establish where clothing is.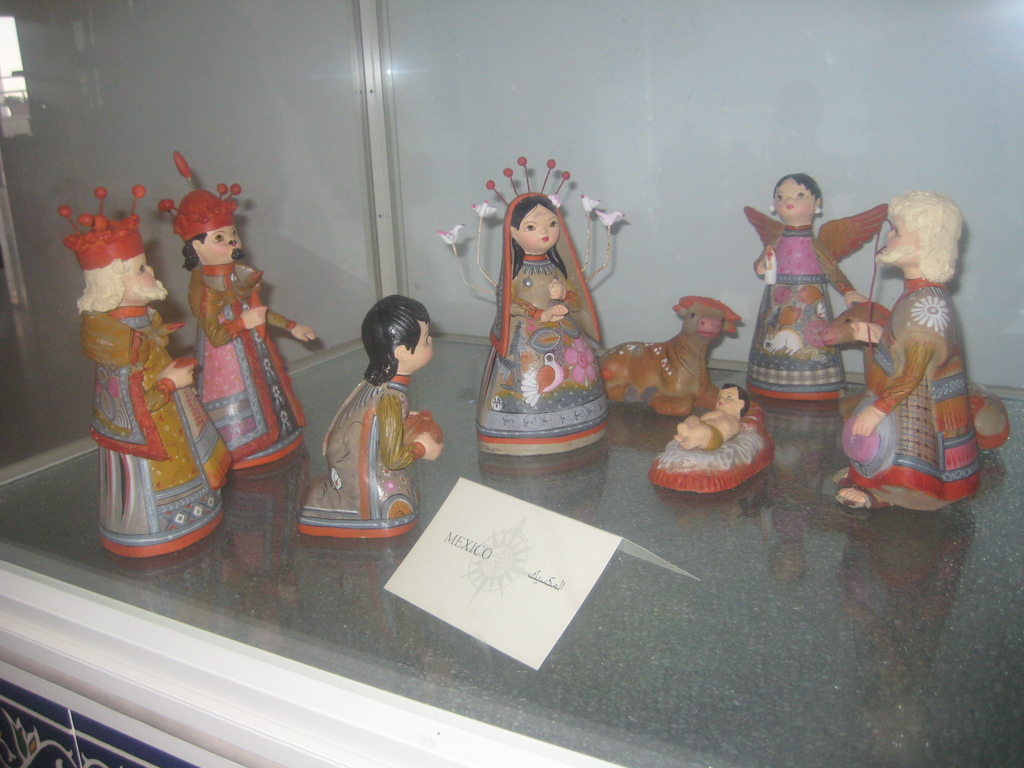
Established at 475,253,615,458.
